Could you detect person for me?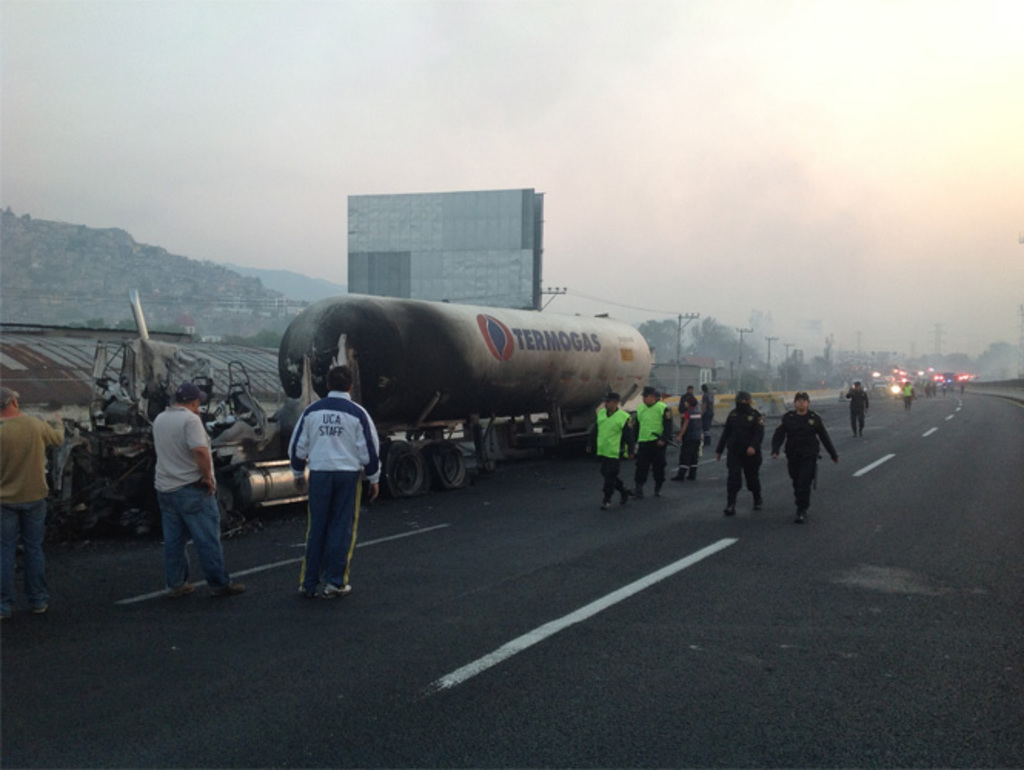
Detection result: 0 390 65 616.
